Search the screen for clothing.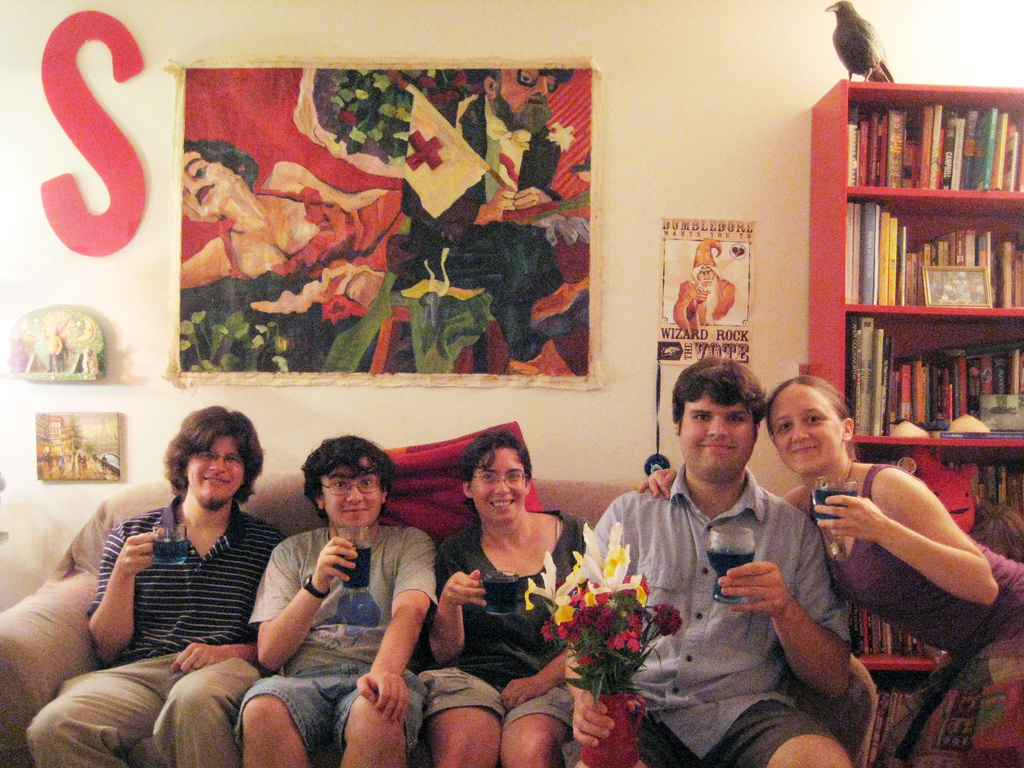
Found at pyautogui.locateOnScreen(22, 500, 292, 767).
